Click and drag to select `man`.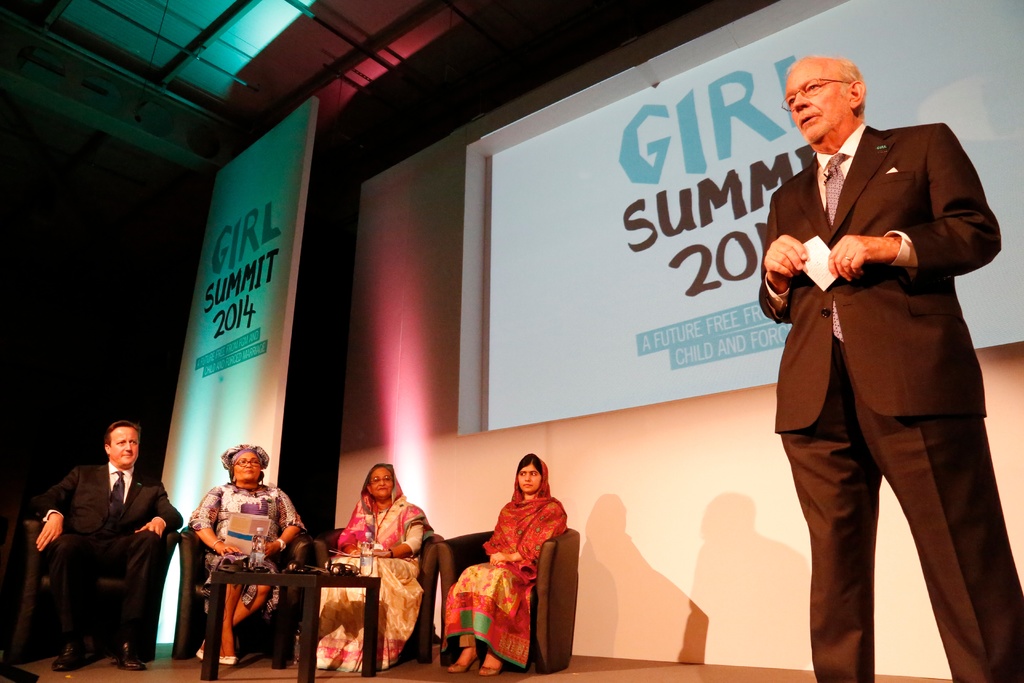
Selection: pyautogui.locateOnScreen(27, 411, 177, 673).
